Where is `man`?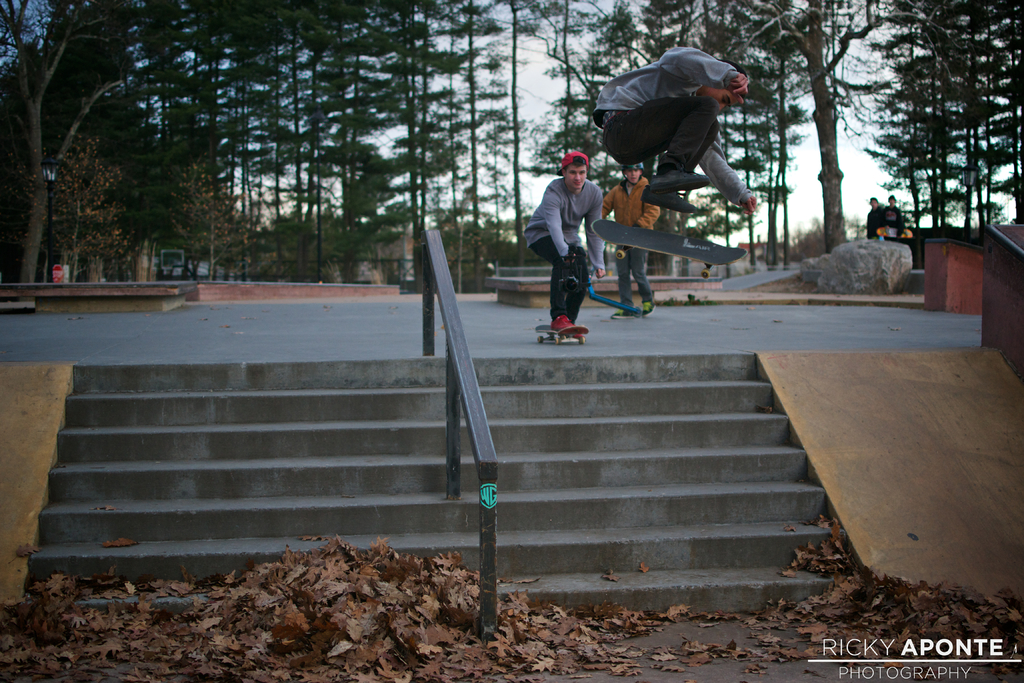
region(533, 145, 623, 335).
